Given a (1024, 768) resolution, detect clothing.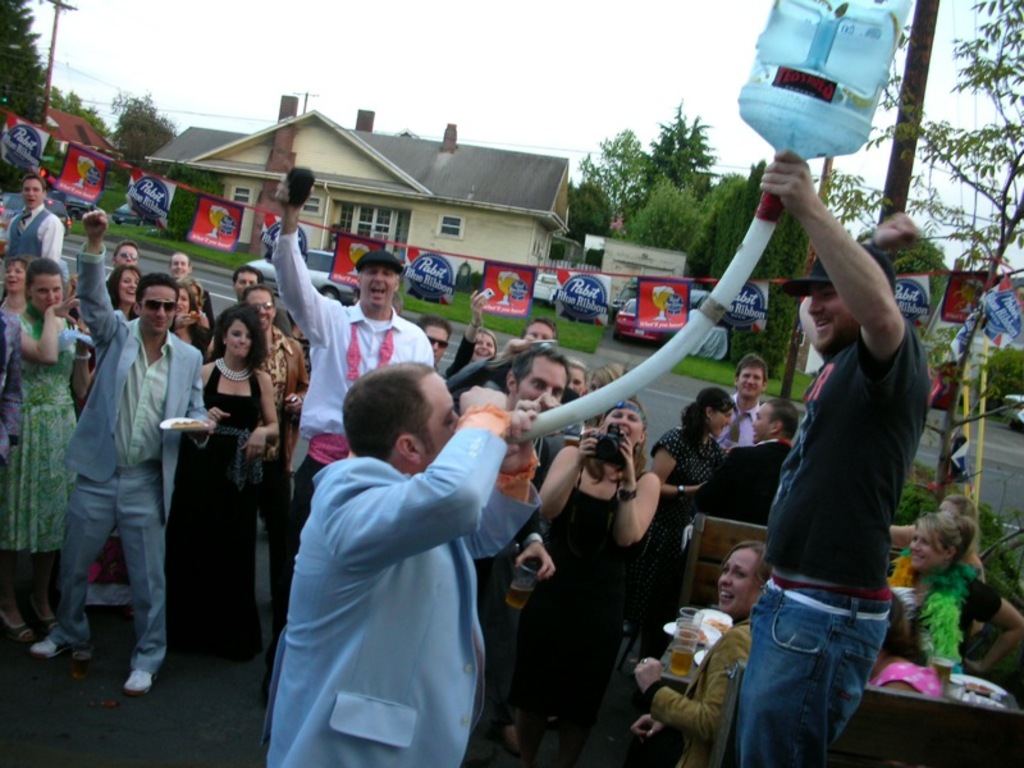
716 297 929 767.
